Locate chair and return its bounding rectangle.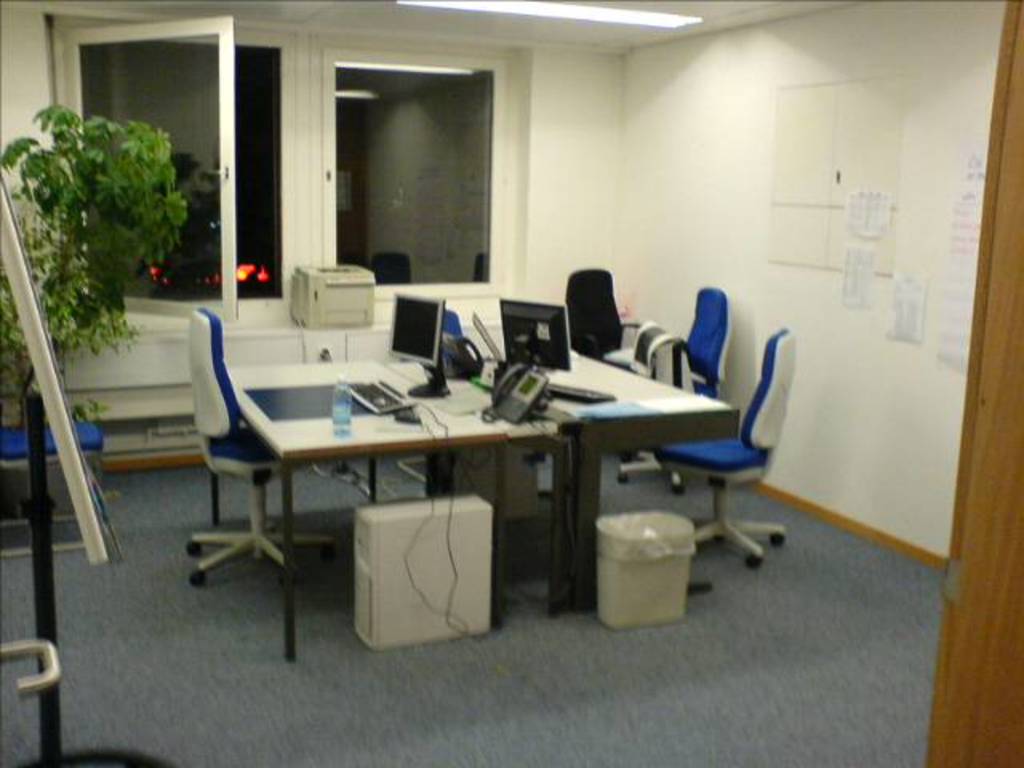
<bbox>563, 267, 656, 466</bbox>.
